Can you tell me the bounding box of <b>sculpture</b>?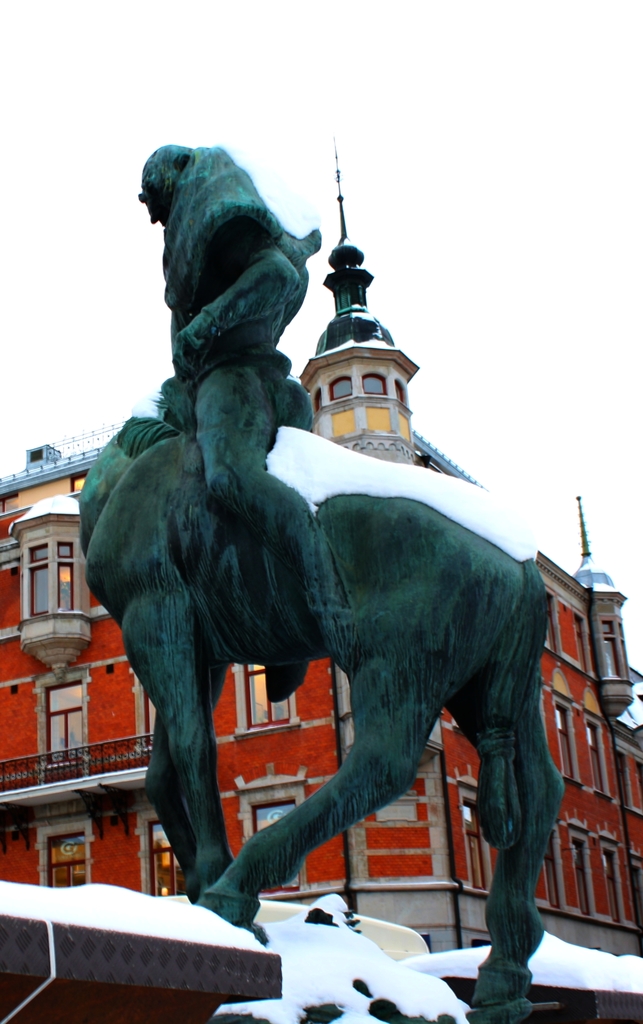
67 137 555 1023.
